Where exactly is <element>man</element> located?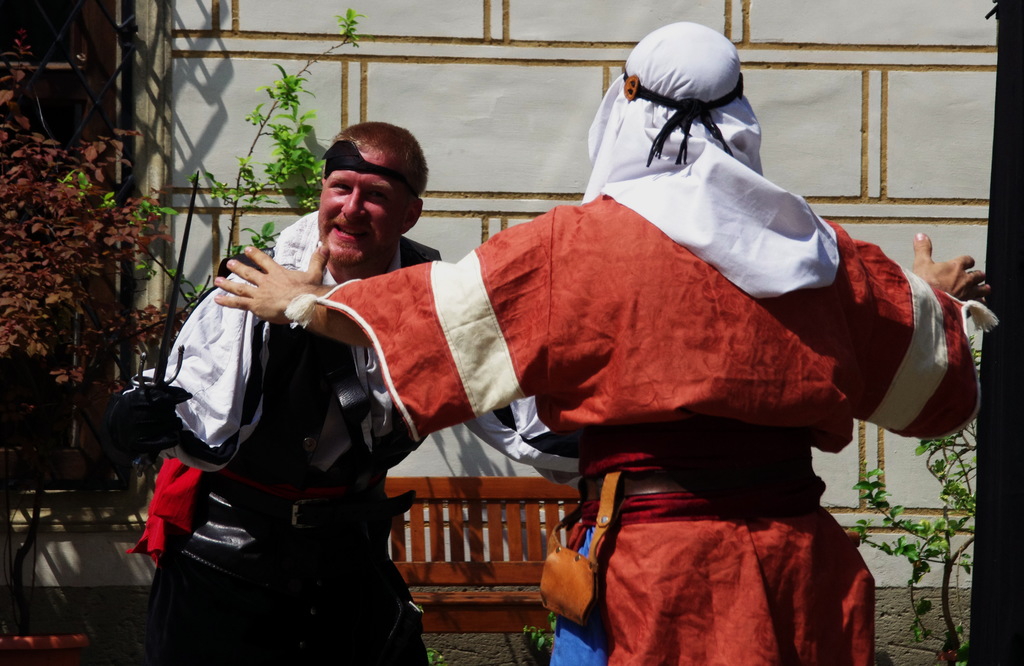
Its bounding box is bbox(135, 139, 449, 665).
